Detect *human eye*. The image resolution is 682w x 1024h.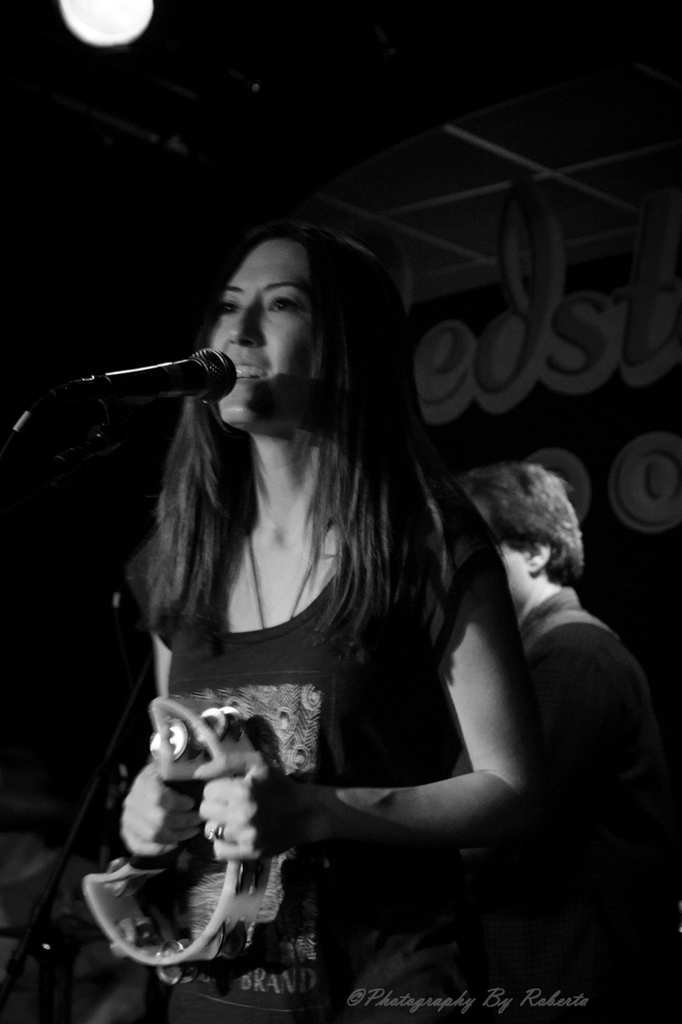
bbox(216, 302, 241, 322).
